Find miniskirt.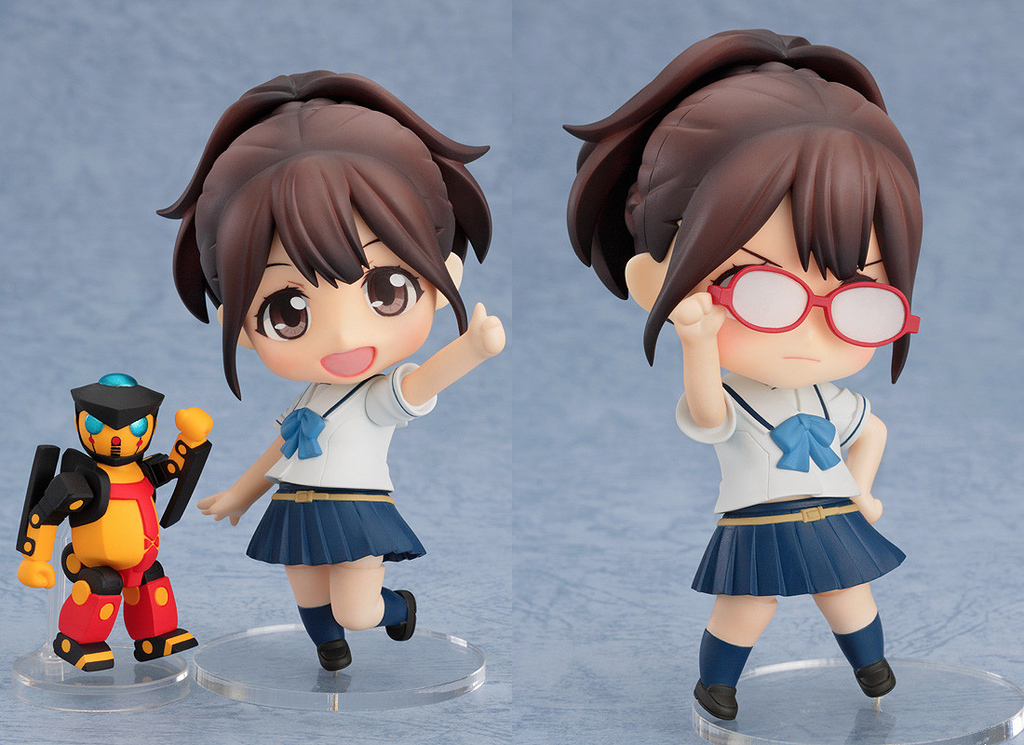
[686, 492, 905, 600].
